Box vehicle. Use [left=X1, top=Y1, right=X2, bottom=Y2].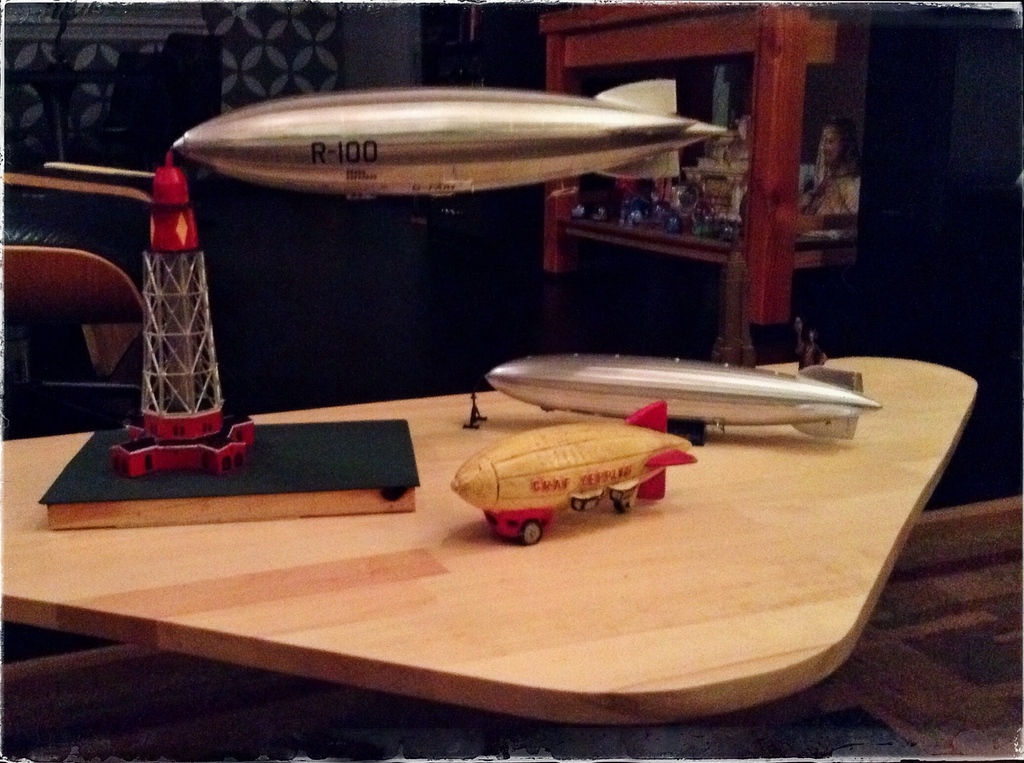
[left=171, top=75, right=730, bottom=198].
